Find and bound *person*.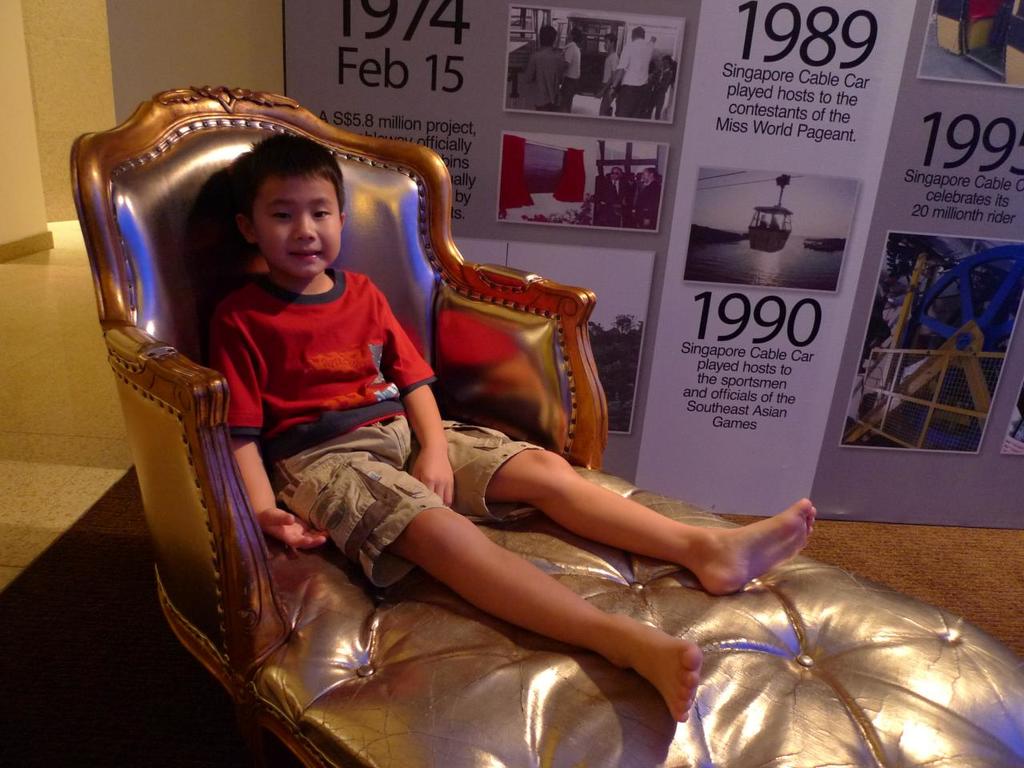
Bound: x1=633 y1=168 x2=661 y2=230.
